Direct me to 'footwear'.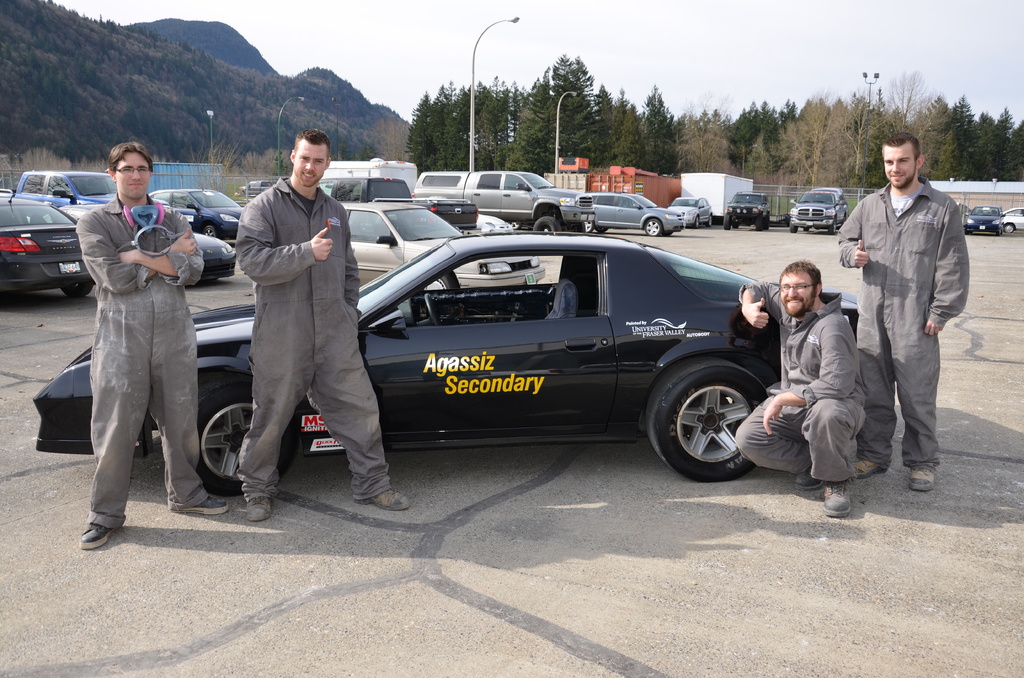
Direction: pyautogui.locateOnScreen(841, 451, 896, 476).
